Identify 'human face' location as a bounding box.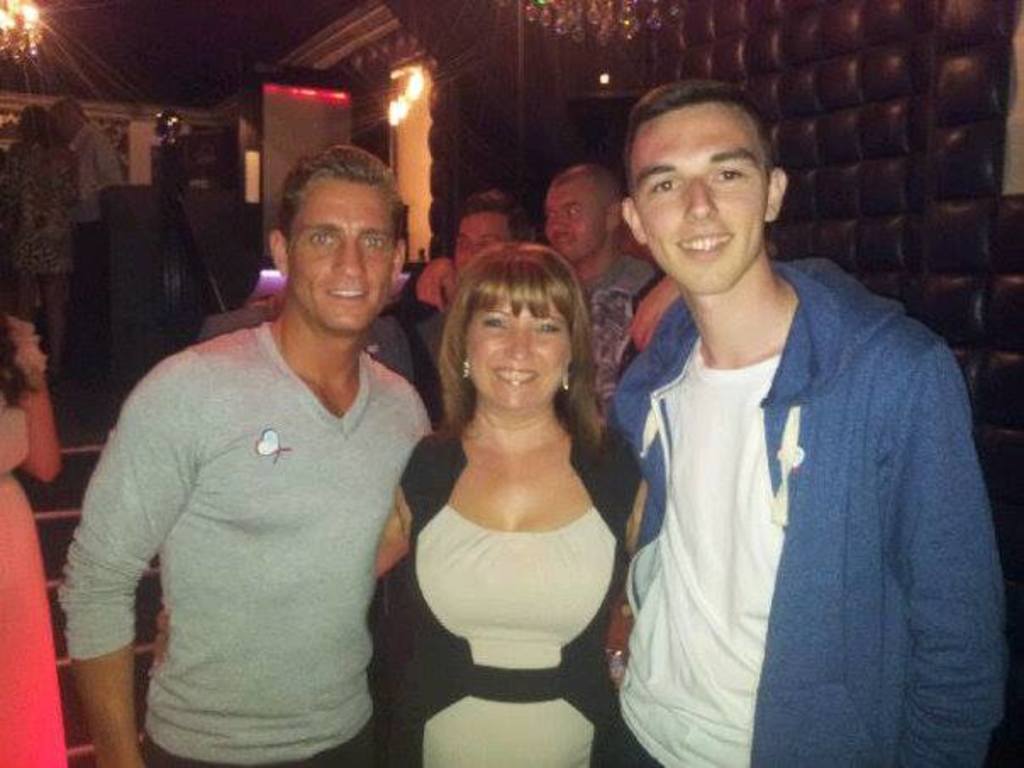
box(285, 178, 395, 327).
